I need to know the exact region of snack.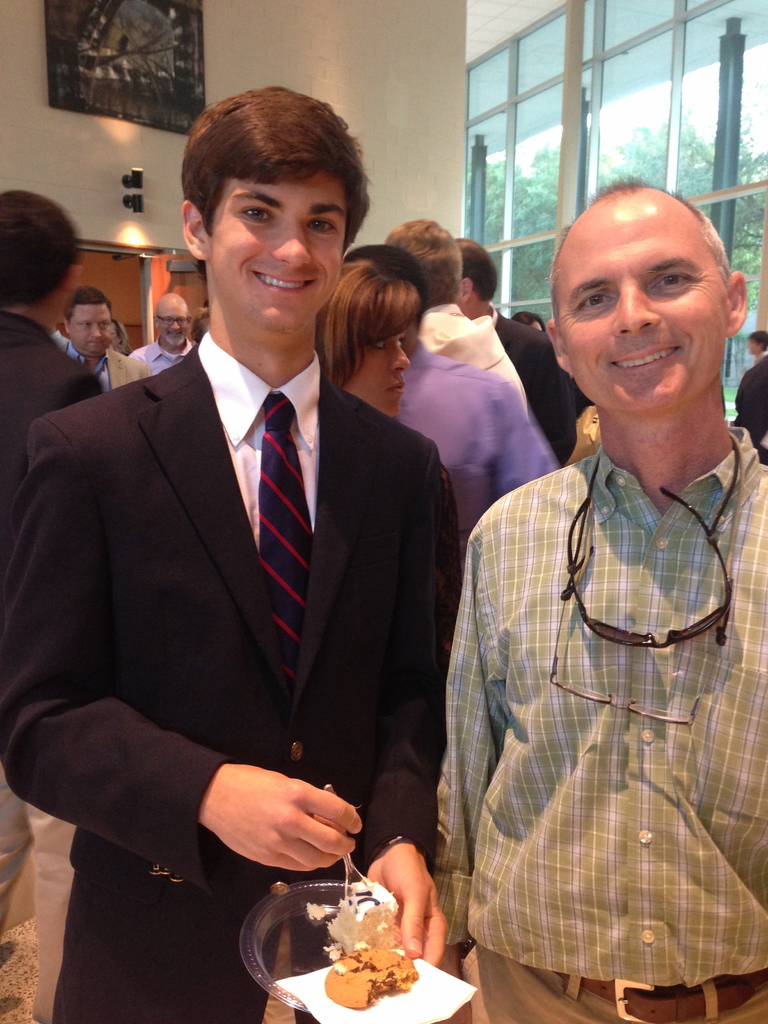
Region: region(321, 945, 417, 1011).
